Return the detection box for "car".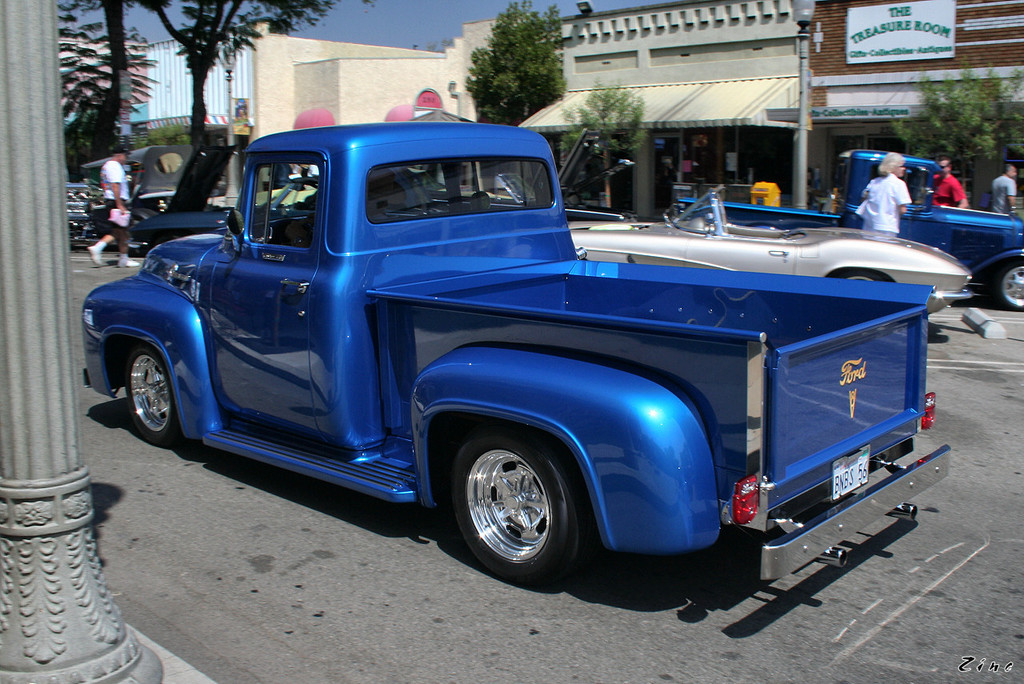
(133, 183, 304, 265).
